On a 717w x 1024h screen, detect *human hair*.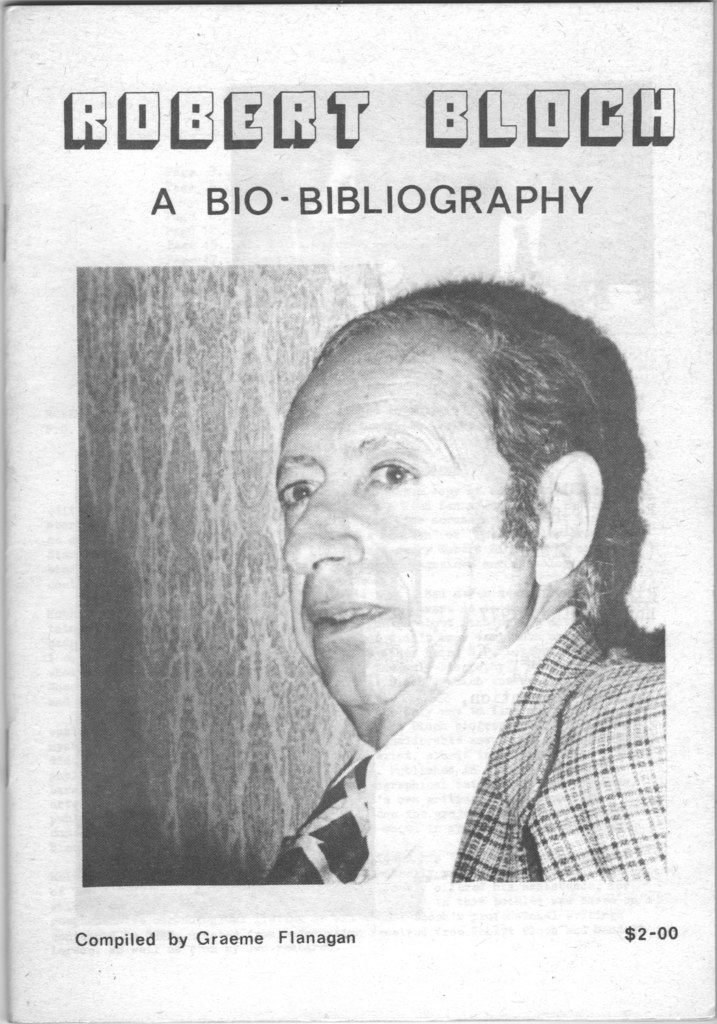
x1=262 y1=288 x2=625 y2=605.
